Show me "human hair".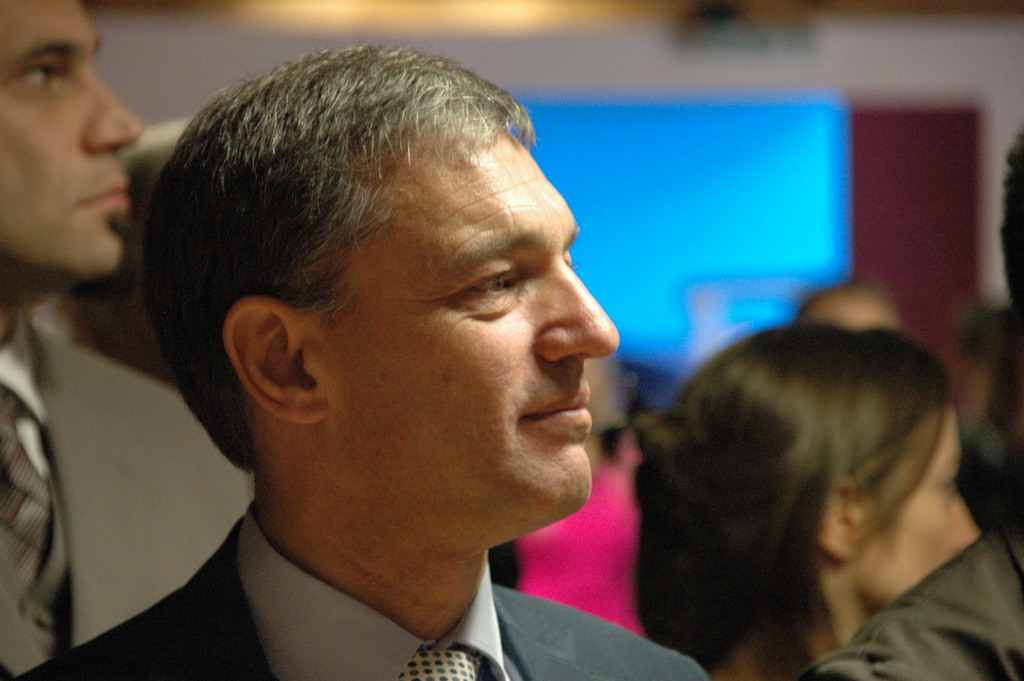
"human hair" is here: [796,267,899,324].
